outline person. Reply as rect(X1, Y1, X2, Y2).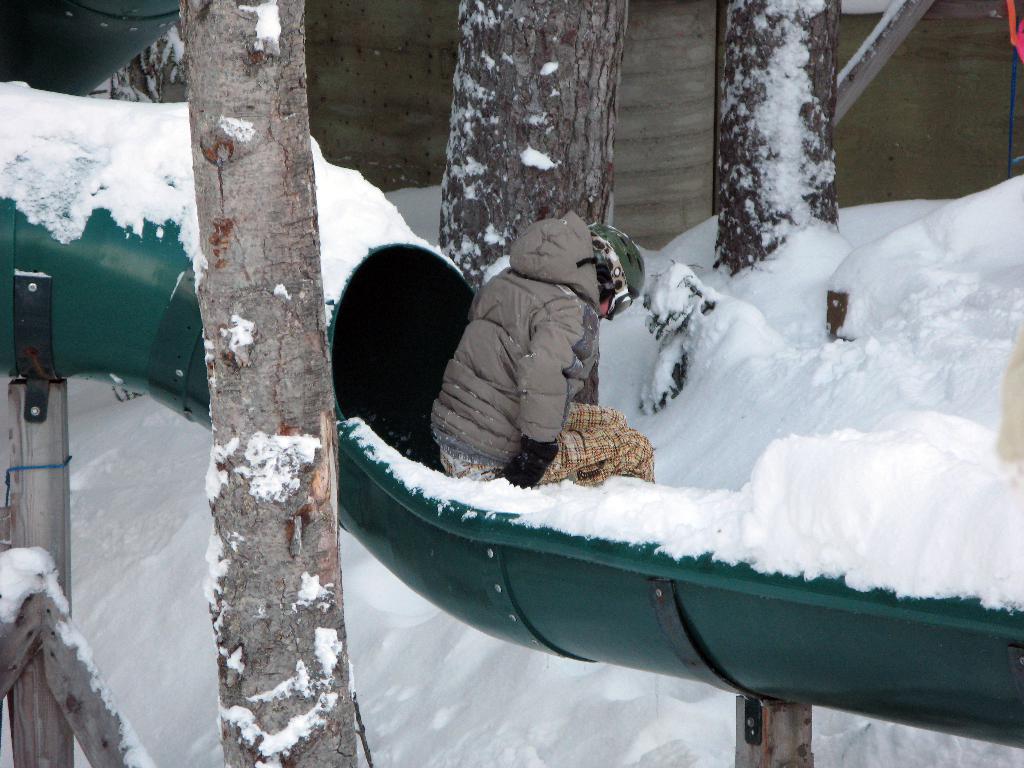
rect(431, 206, 649, 497).
